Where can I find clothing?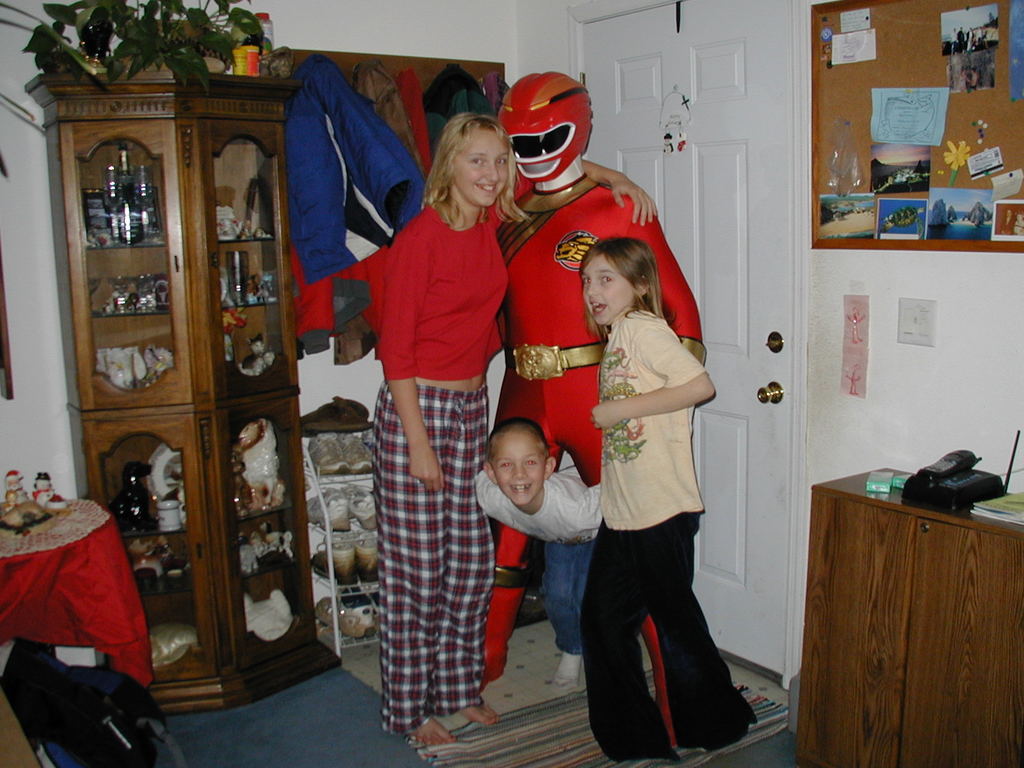
You can find it at [500,173,703,738].
